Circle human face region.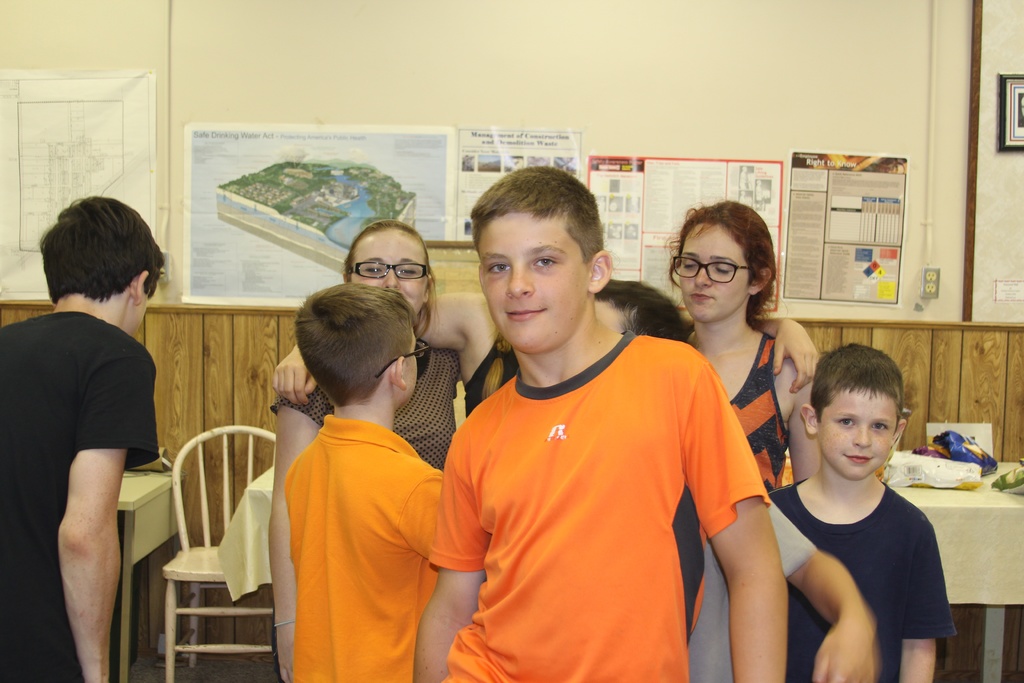
Region: crop(682, 220, 751, 319).
